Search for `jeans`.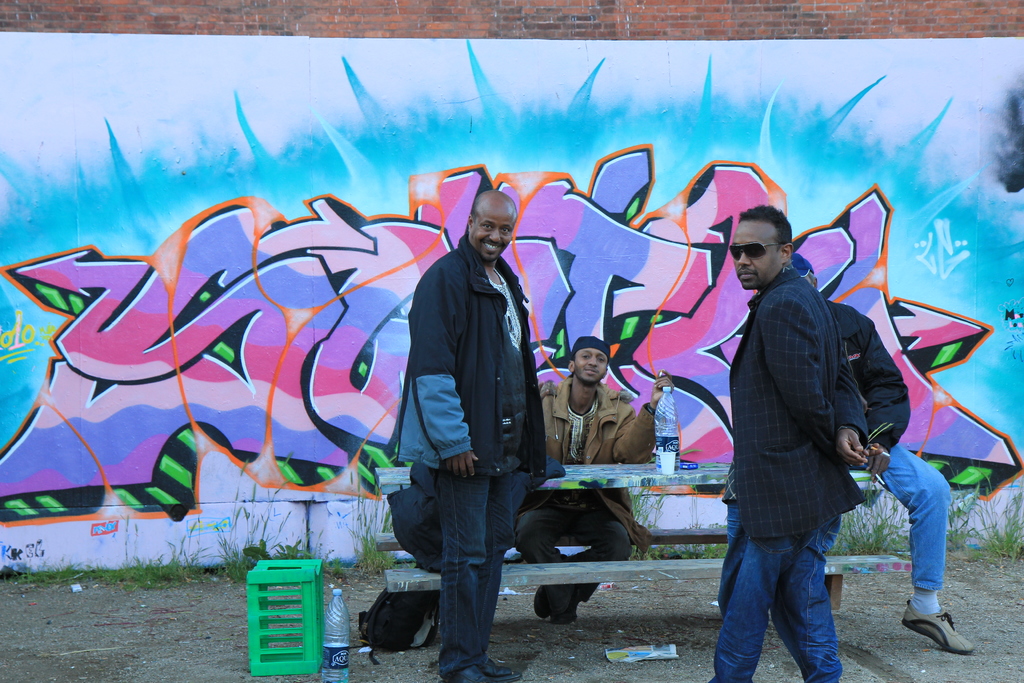
Found at select_region(429, 461, 535, 664).
